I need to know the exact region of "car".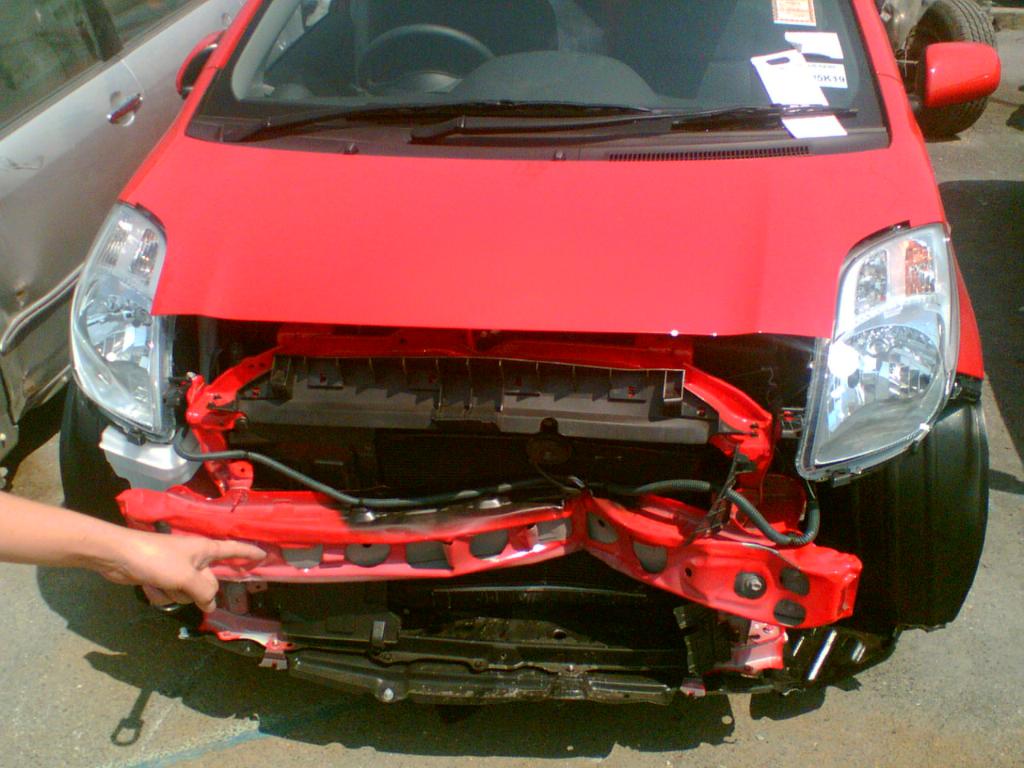
Region: (22, 2, 1015, 713).
